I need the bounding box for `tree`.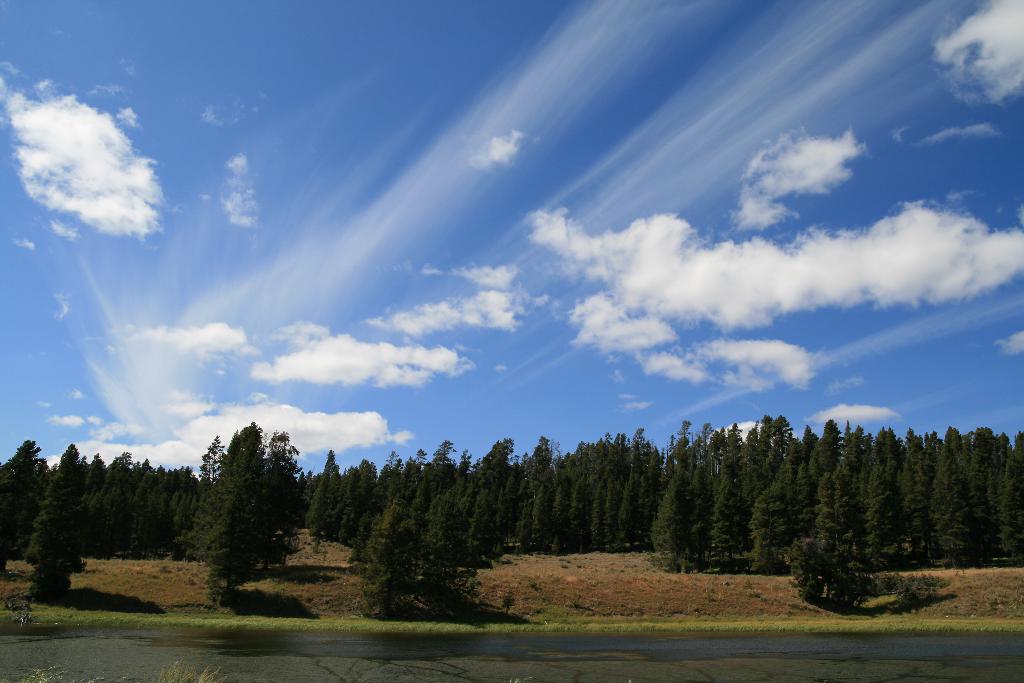
Here it is: 410/483/474/622.
